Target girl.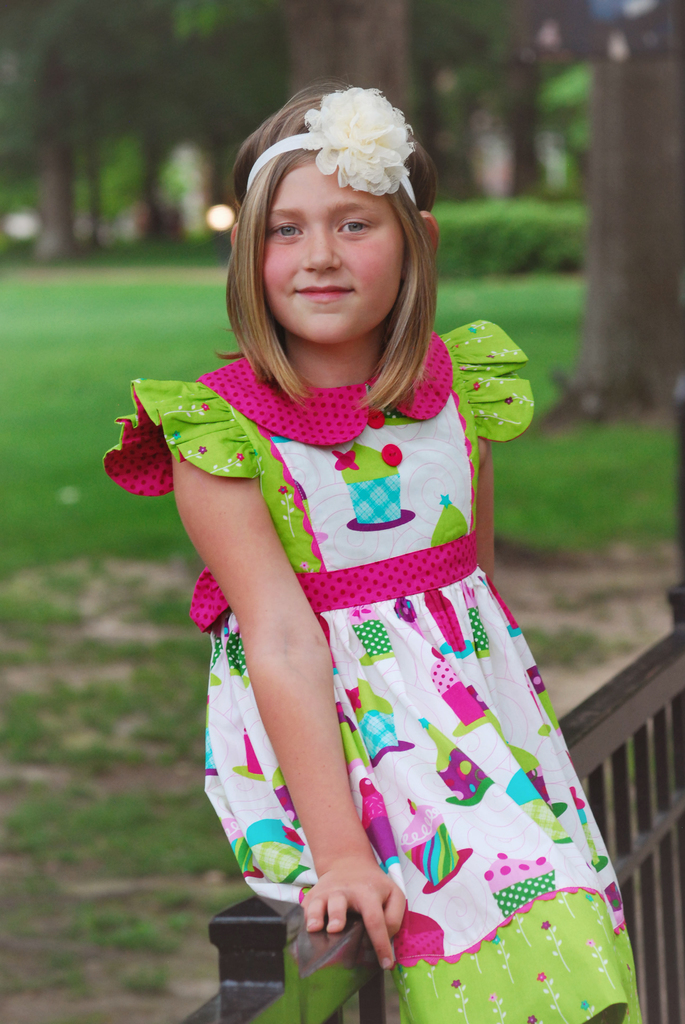
Target region: pyautogui.locateOnScreen(104, 83, 642, 1023).
